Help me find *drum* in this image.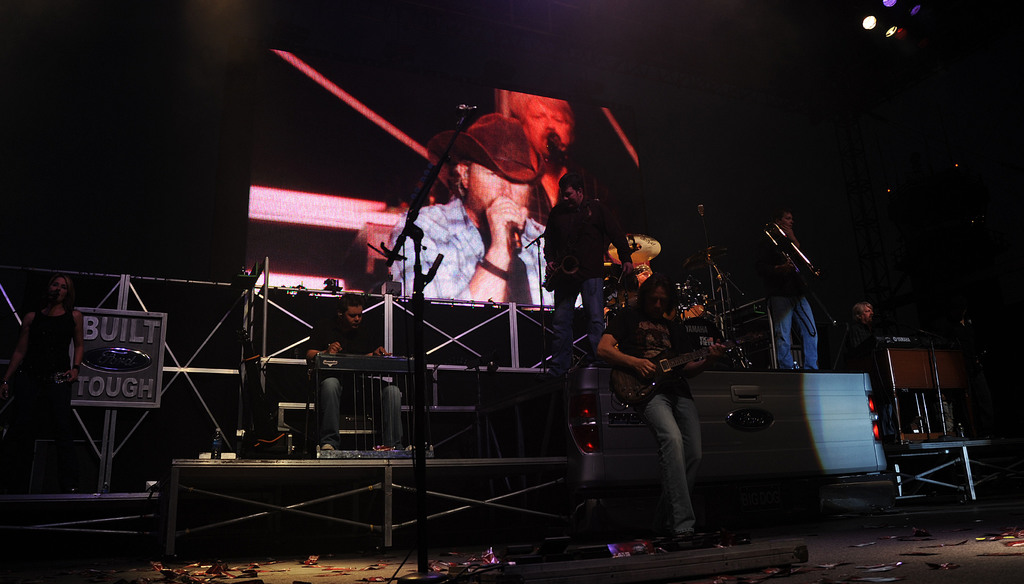
Found it: l=682, t=282, r=705, b=318.
